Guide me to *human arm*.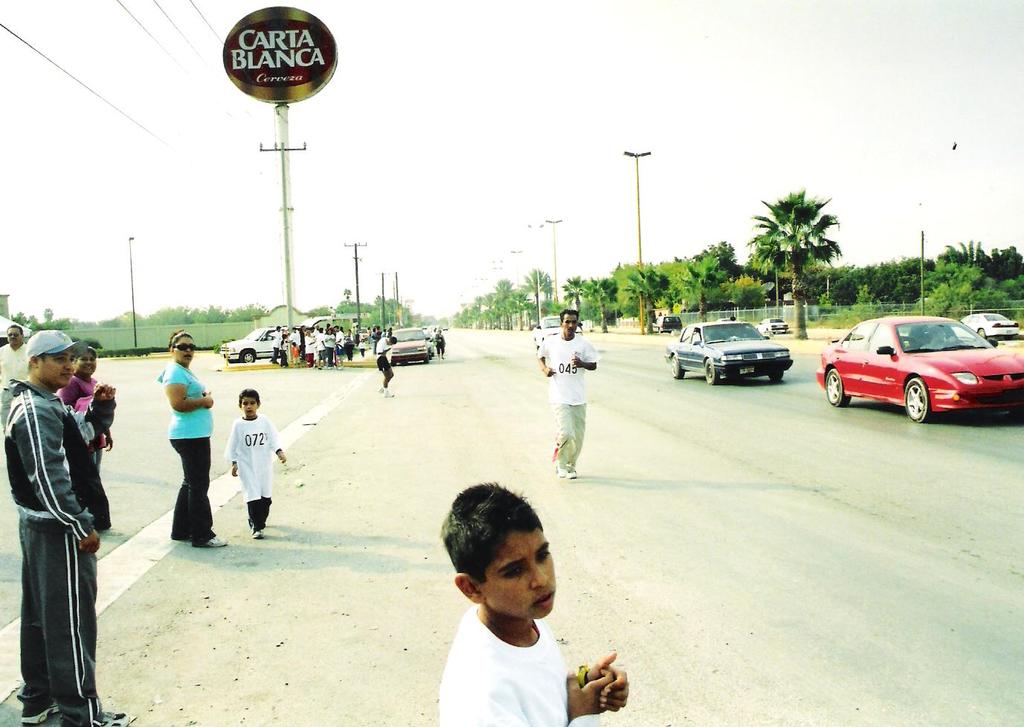
Guidance: x1=556, y1=646, x2=637, y2=717.
